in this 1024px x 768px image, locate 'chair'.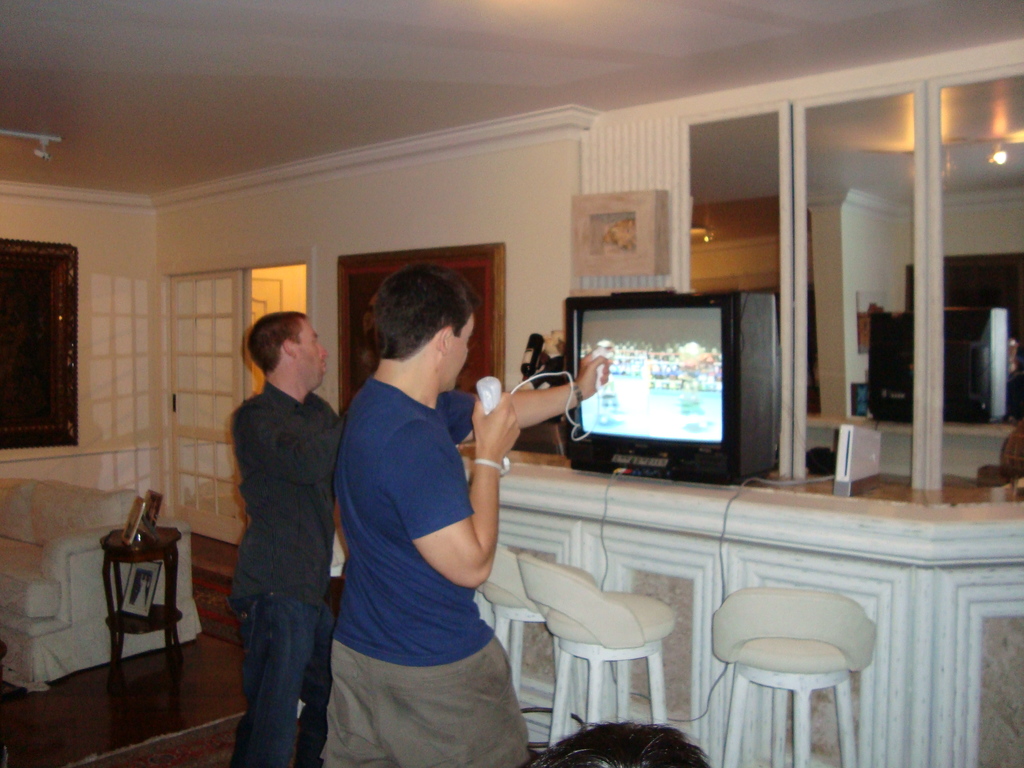
Bounding box: (480,545,545,697).
